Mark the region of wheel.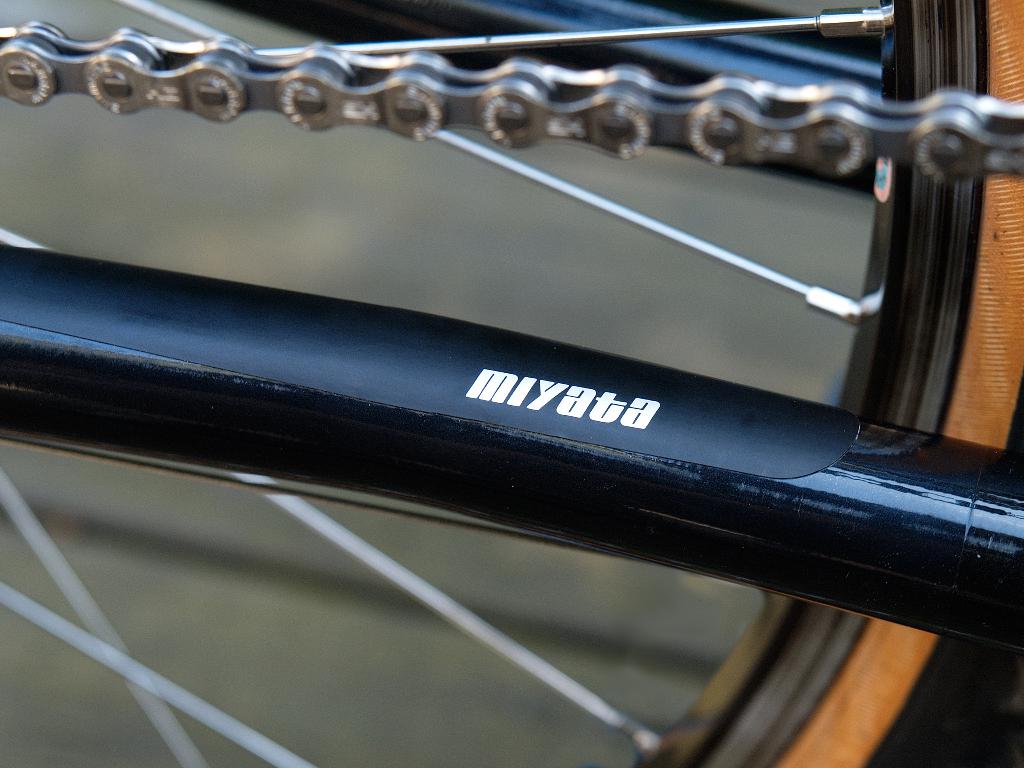
Region: pyautogui.locateOnScreen(0, 0, 1023, 767).
